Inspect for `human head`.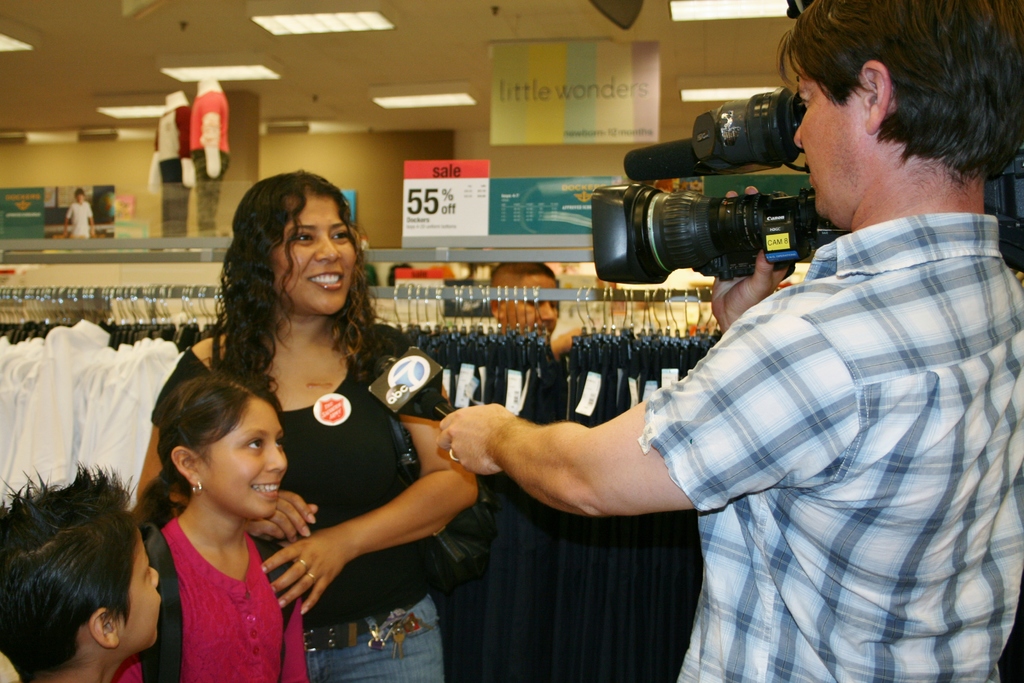
Inspection: x1=156, y1=370, x2=291, y2=522.
